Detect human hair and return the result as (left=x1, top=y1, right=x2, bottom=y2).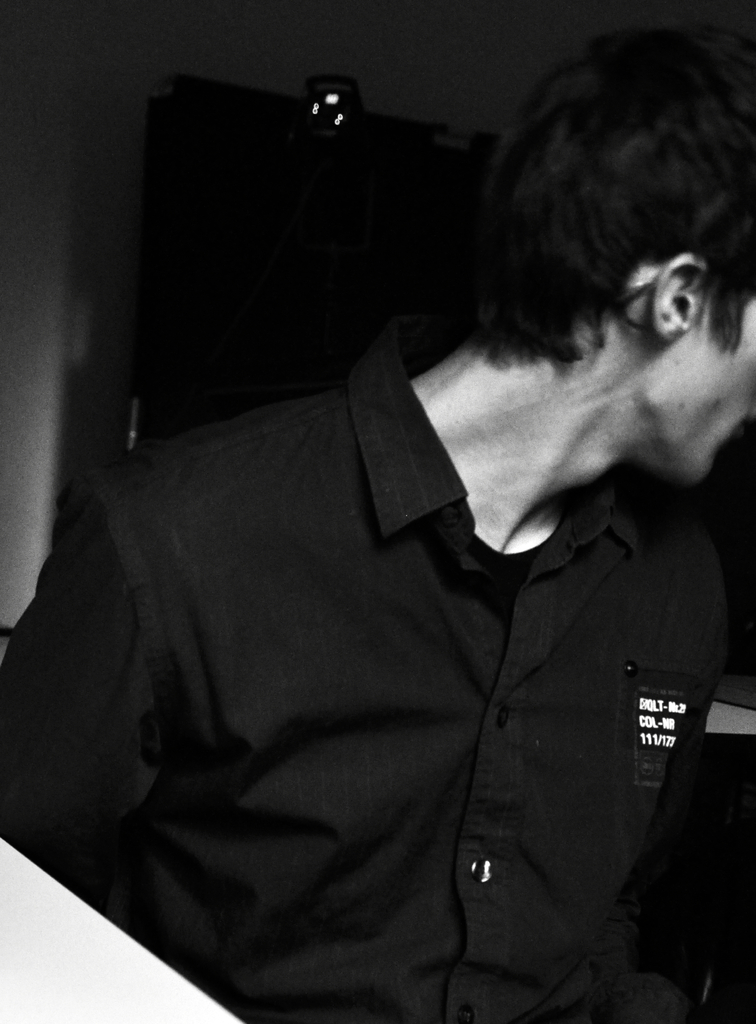
(left=451, top=29, right=755, bottom=363).
